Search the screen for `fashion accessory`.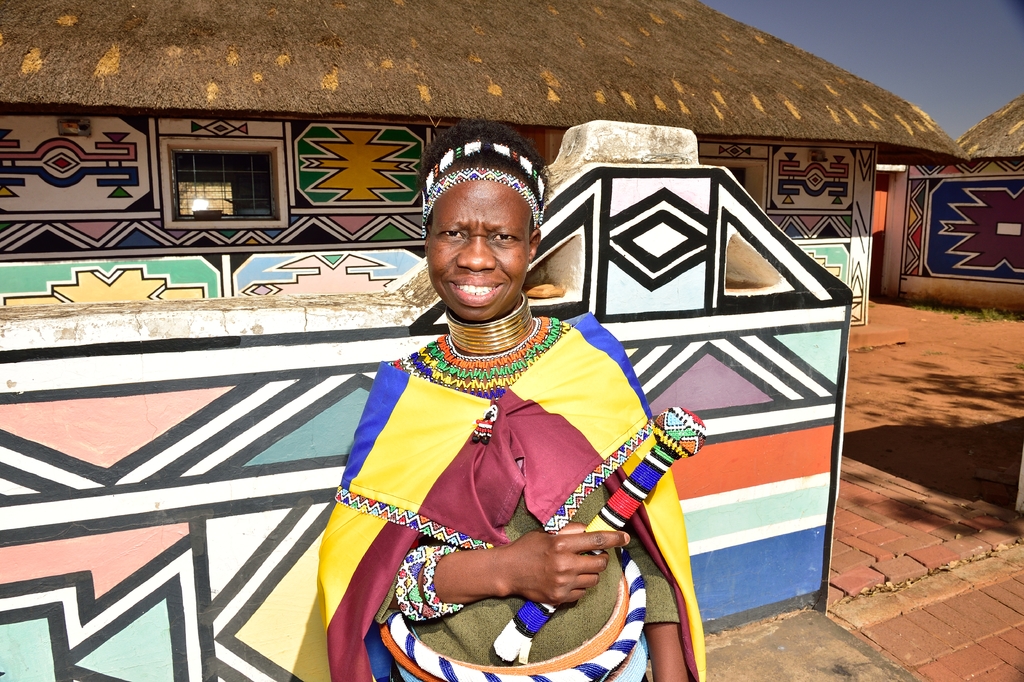
Found at box=[444, 288, 534, 356].
